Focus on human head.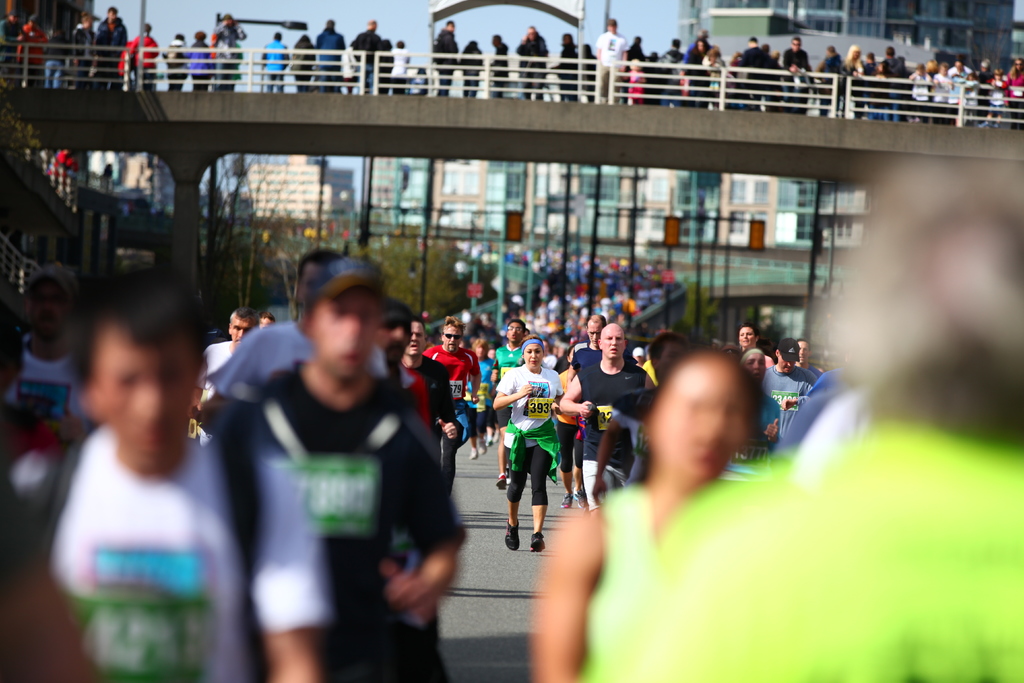
Focused at <box>669,38,681,46</box>.
